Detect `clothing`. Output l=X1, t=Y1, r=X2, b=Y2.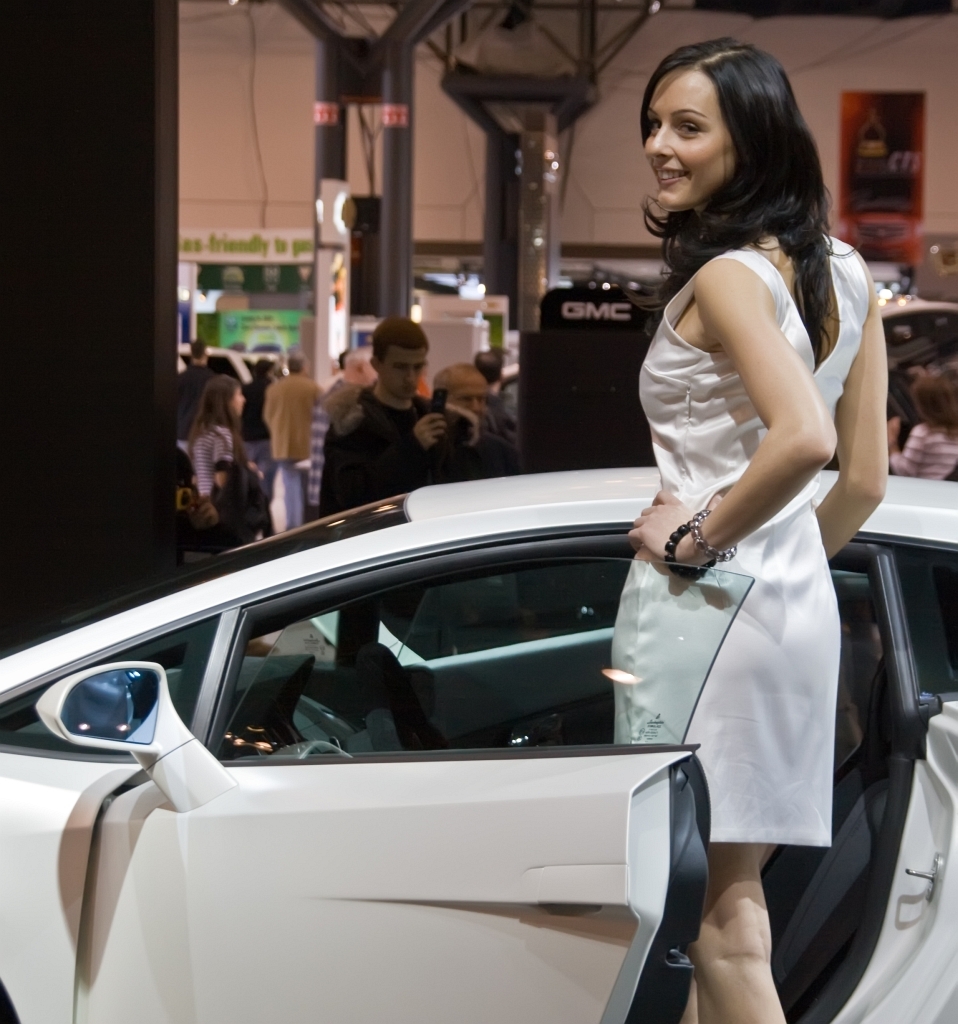
l=185, t=430, r=257, b=571.
